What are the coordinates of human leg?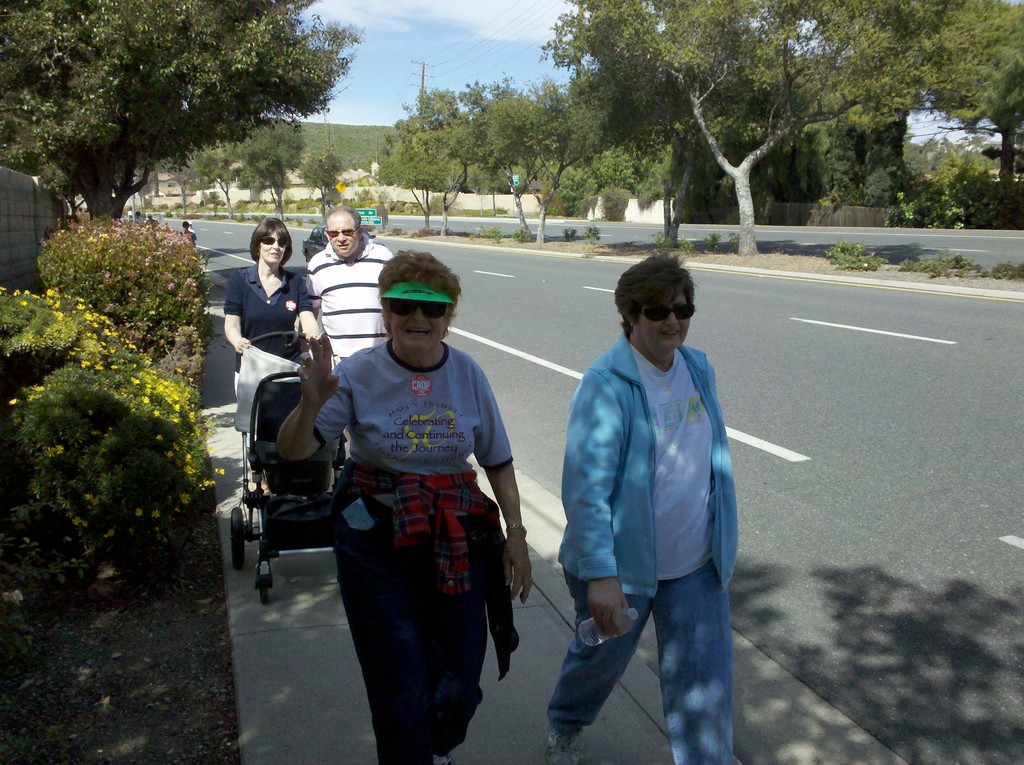
region(545, 551, 653, 764).
